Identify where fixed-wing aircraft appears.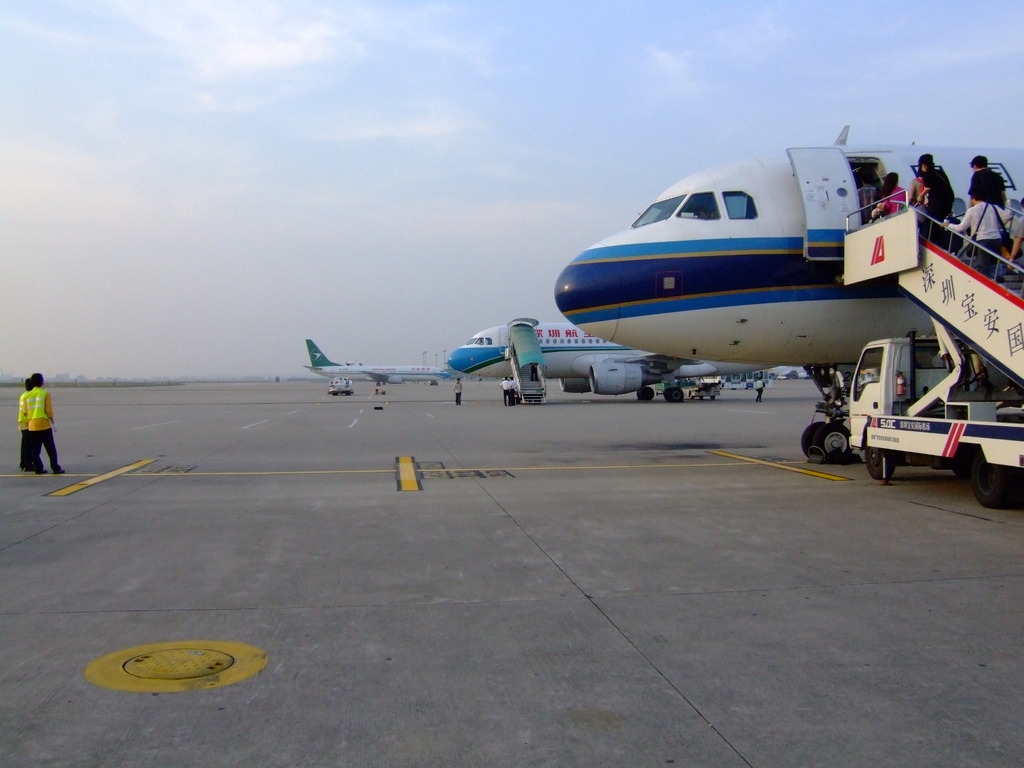
Appears at [444, 316, 780, 400].
